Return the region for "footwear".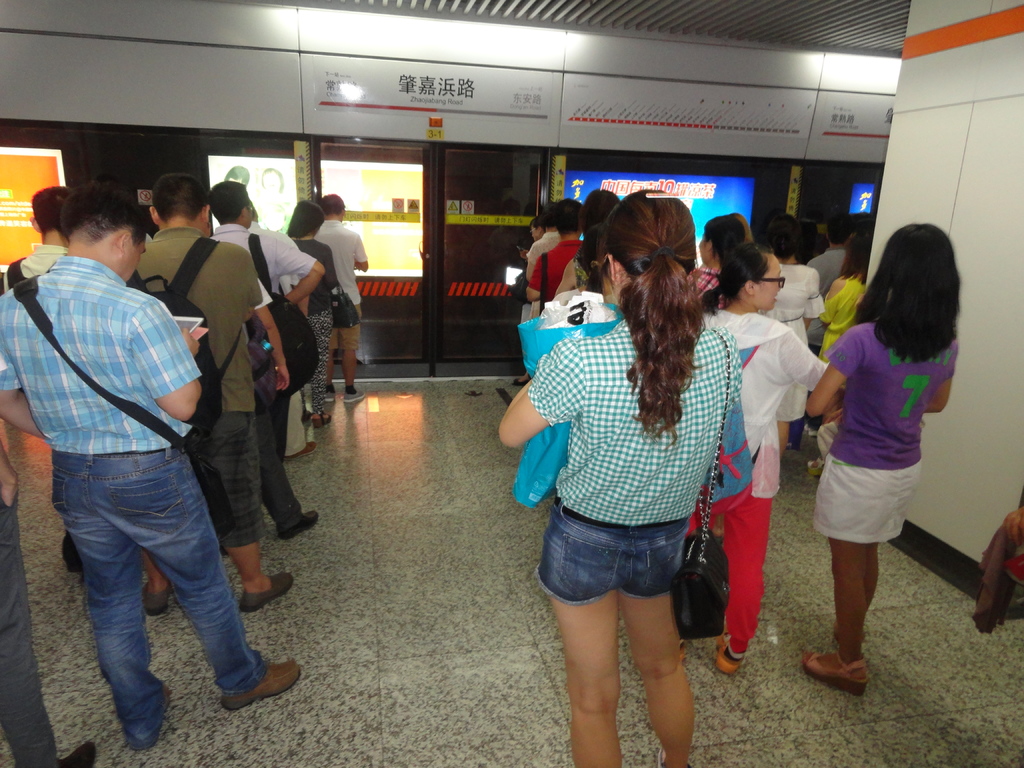
bbox(806, 455, 826, 476).
